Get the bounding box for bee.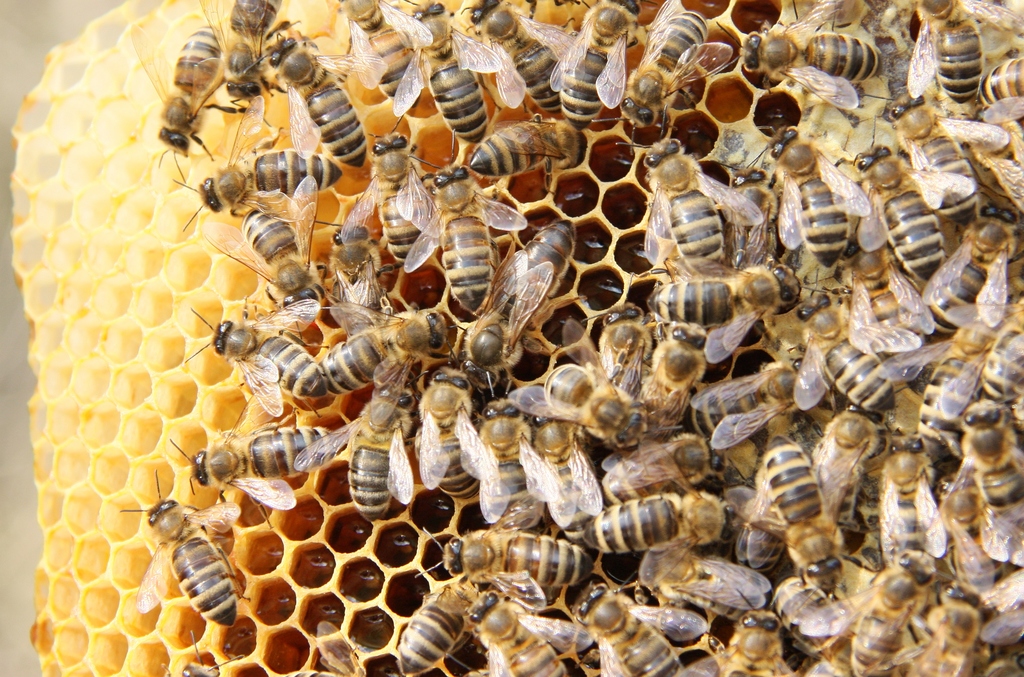
box(903, 319, 1000, 445).
